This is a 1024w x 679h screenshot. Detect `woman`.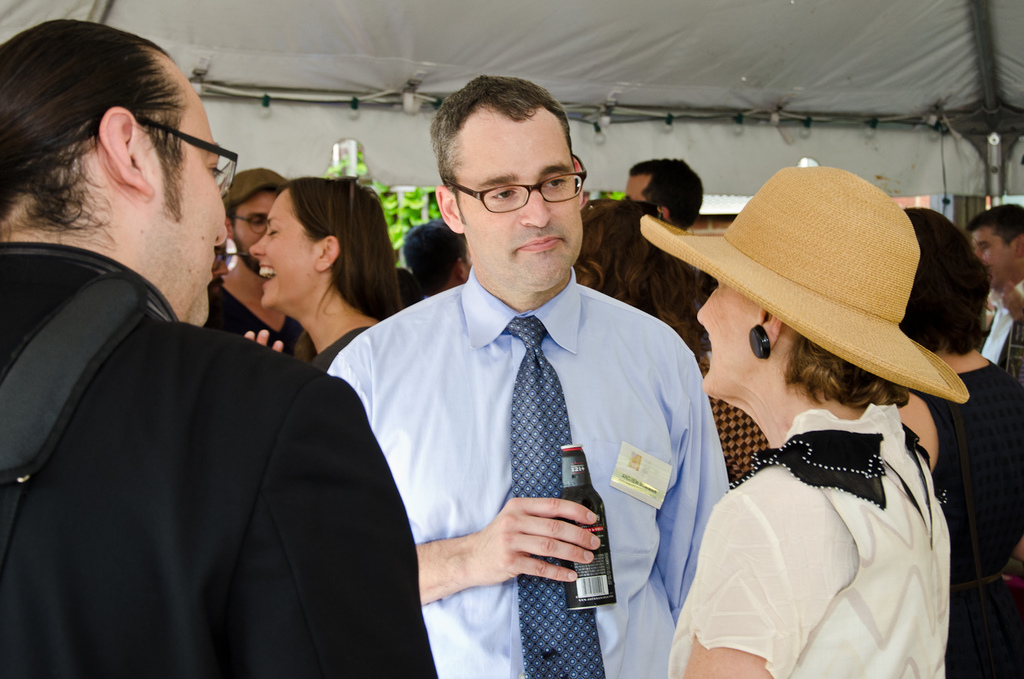
BBox(659, 158, 971, 678).
